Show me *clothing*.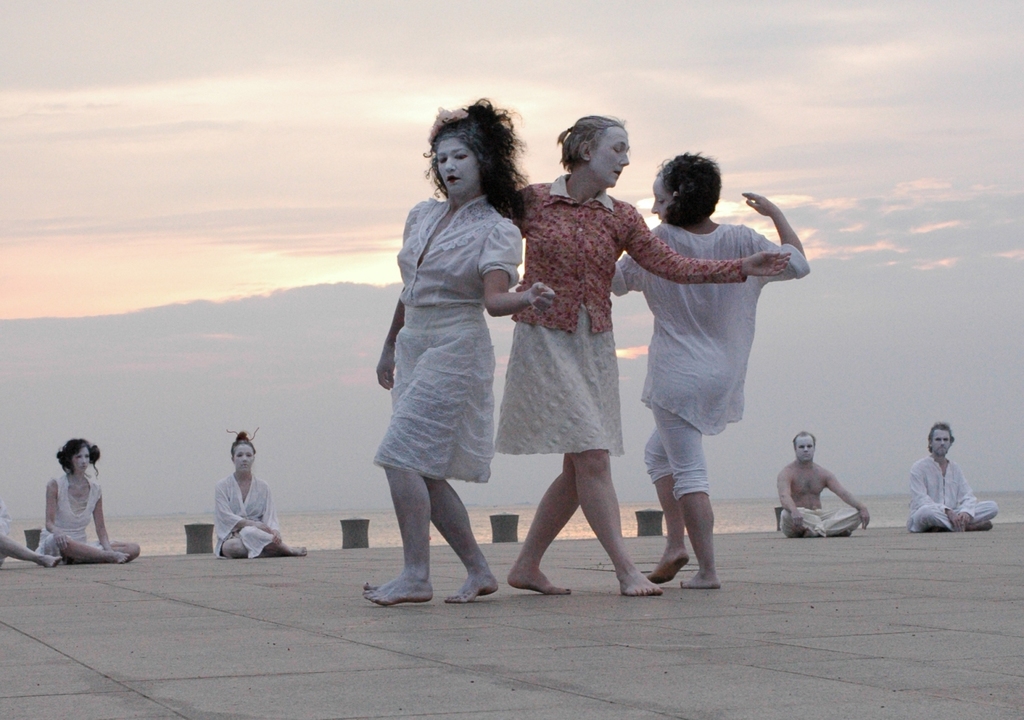
*clothing* is here: (x1=778, y1=506, x2=864, y2=539).
